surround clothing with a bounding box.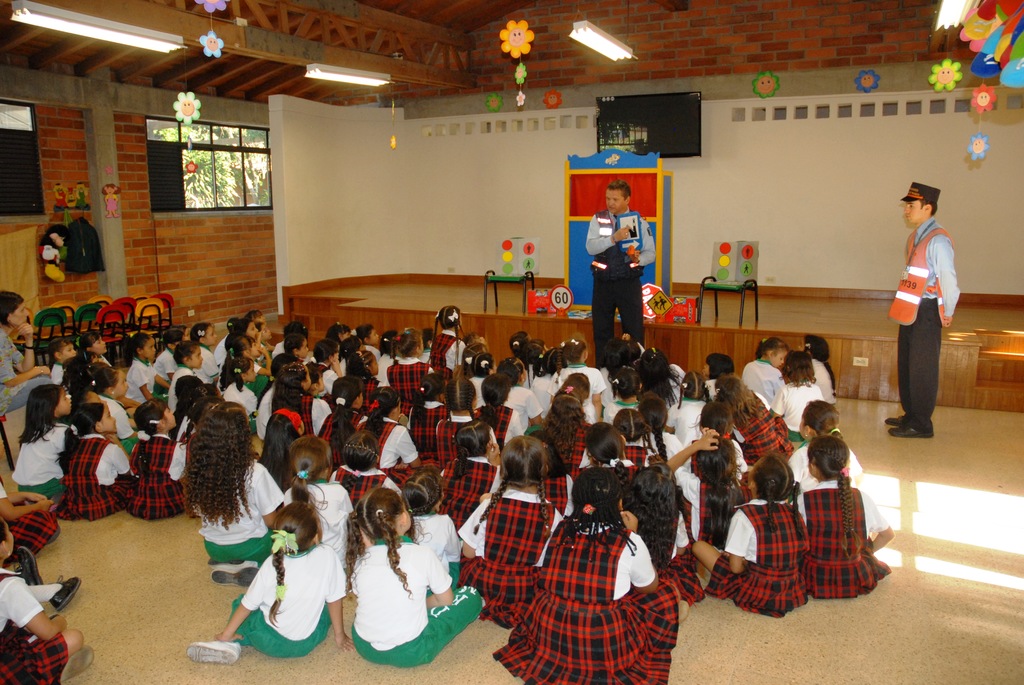
167,363,201,416.
